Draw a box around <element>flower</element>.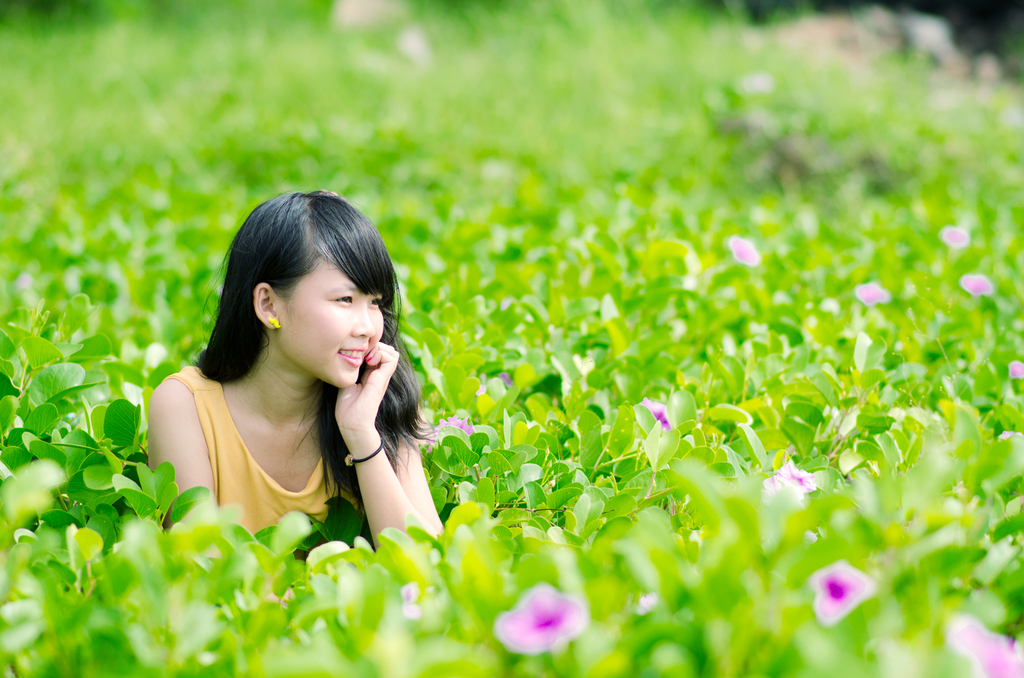
crop(479, 367, 514, 390).
